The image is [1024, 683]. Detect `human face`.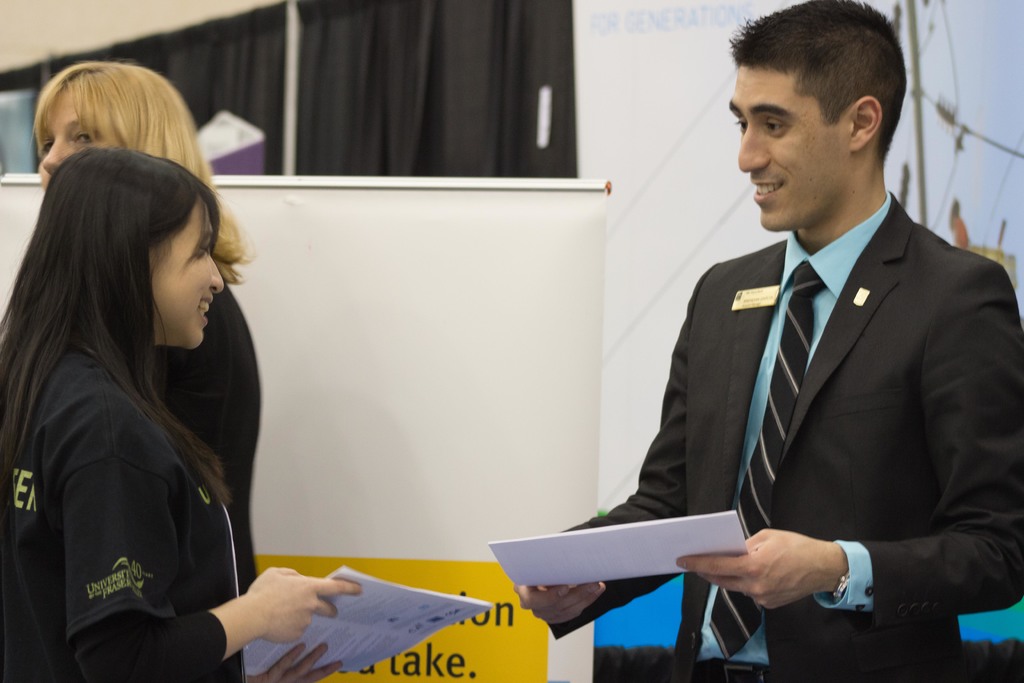
Detection: [36,88,124,198].
